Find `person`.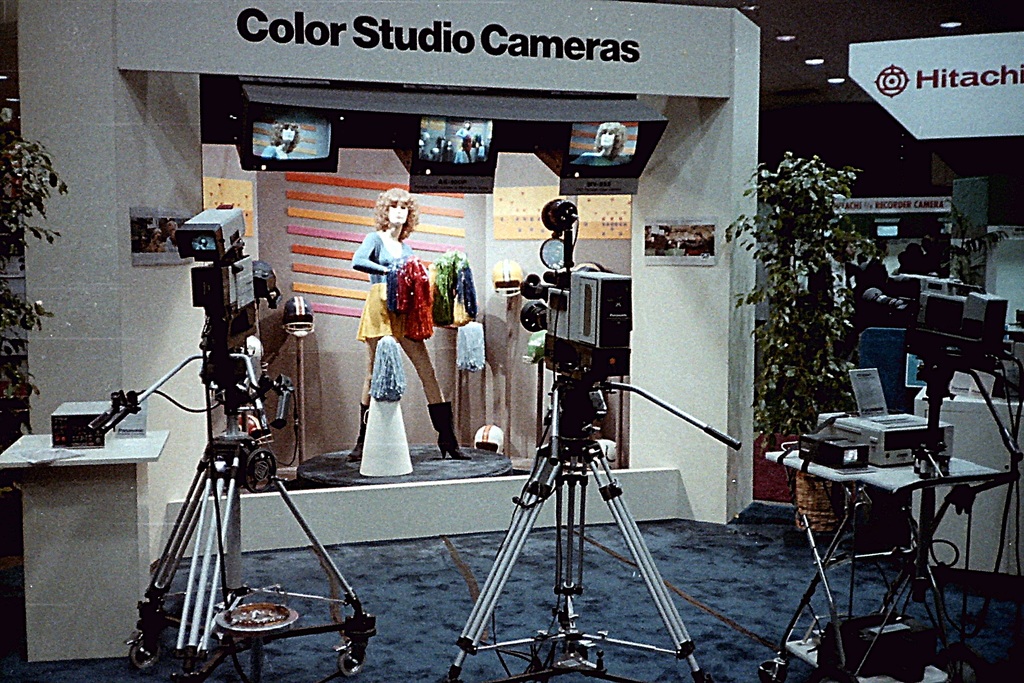
{"left": 573, "top": 119, "right": 630, "bottom": 168}.
